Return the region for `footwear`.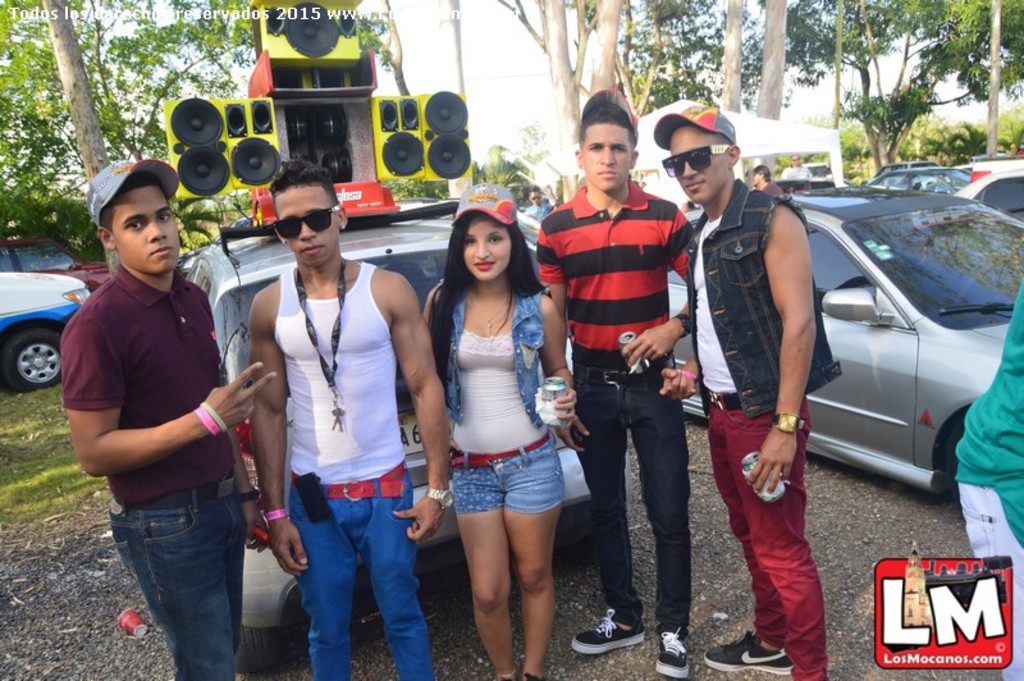
(x1=655, y1=630, x2=686, y2=676).
